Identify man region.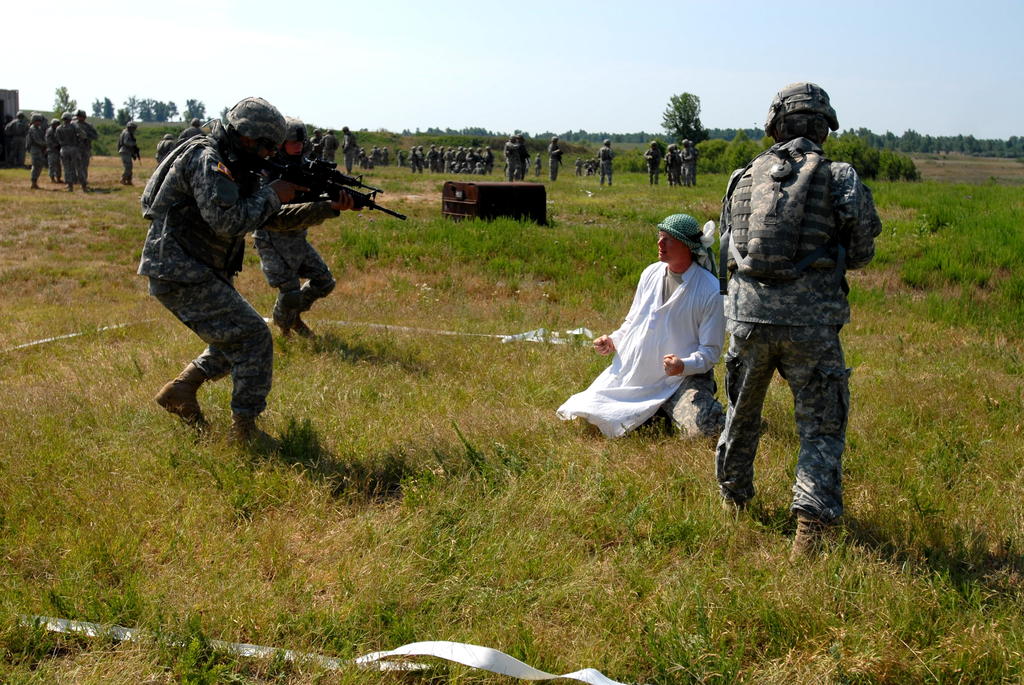
Region: 33/119/76/190.
